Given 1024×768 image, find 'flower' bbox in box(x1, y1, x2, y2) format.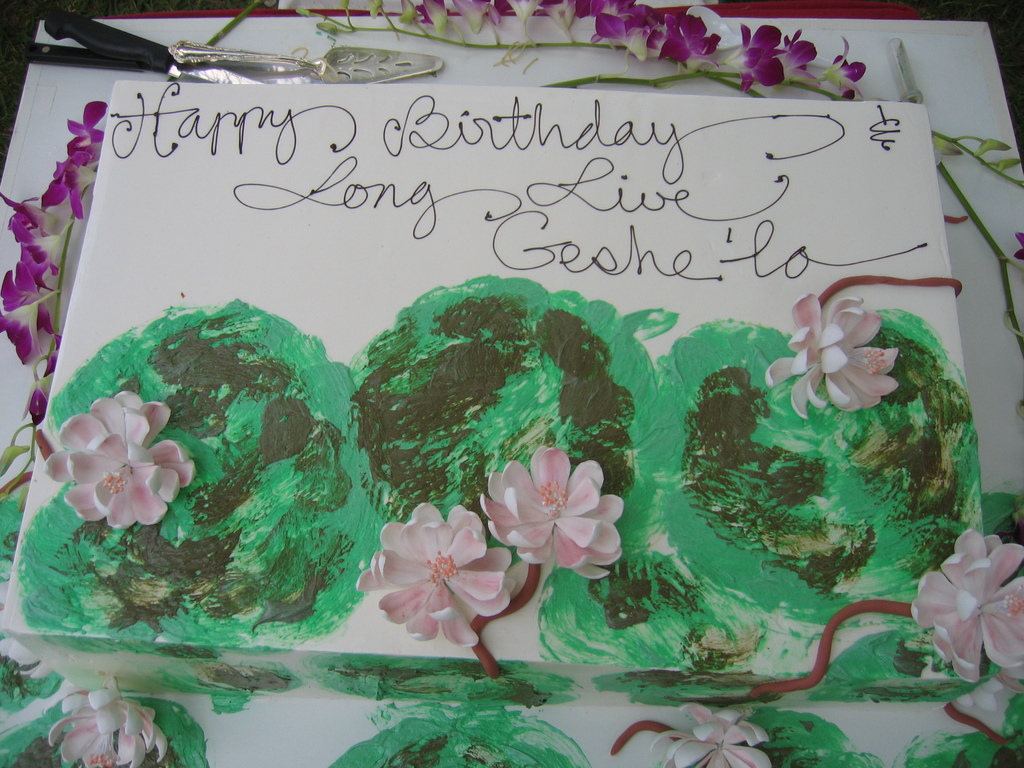
box(40, 386, 195, 533).
